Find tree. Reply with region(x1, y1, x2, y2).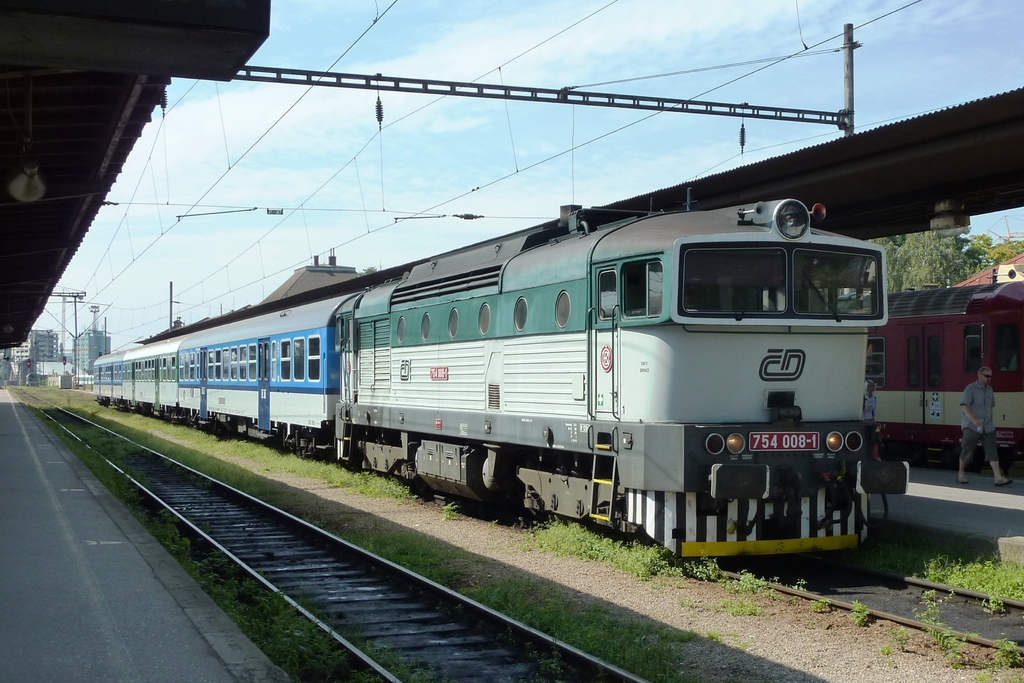
region(858, 217, 1023, 293).
